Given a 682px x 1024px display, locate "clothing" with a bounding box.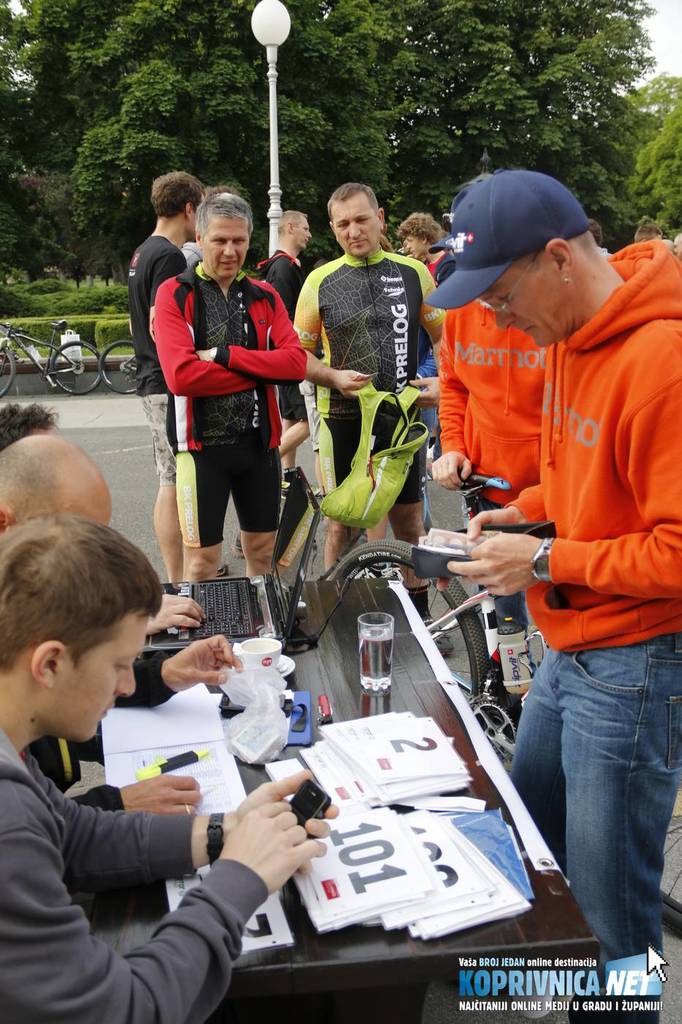
Located: 506:238:681:1021.
